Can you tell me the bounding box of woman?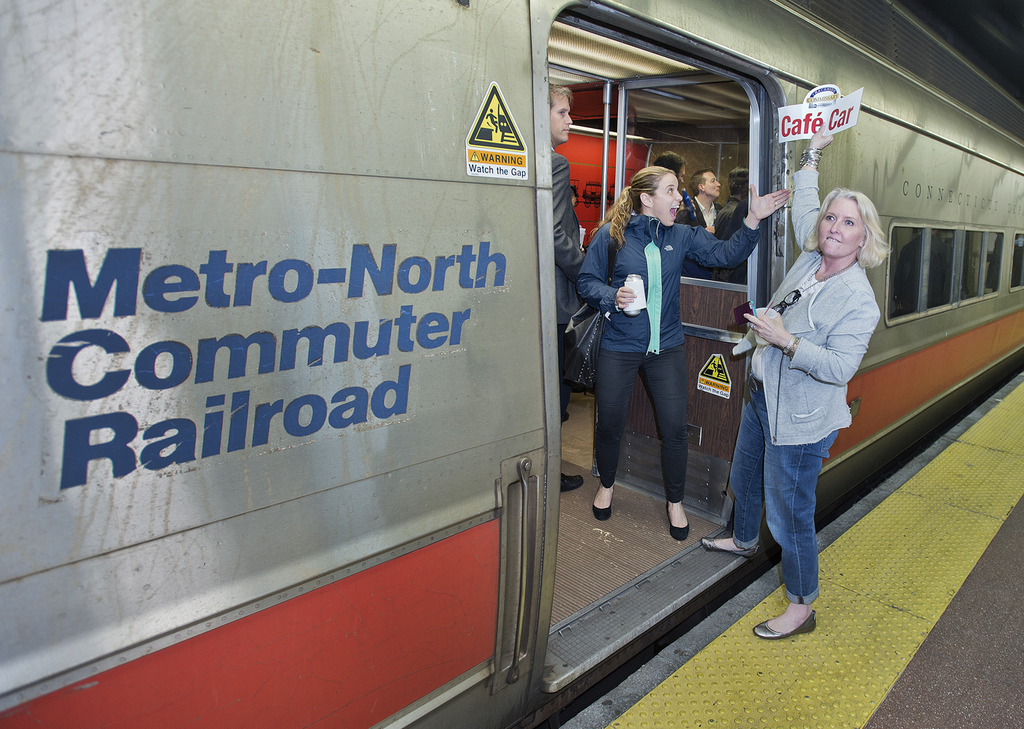
l=574, t=166, r=794, b=541.
